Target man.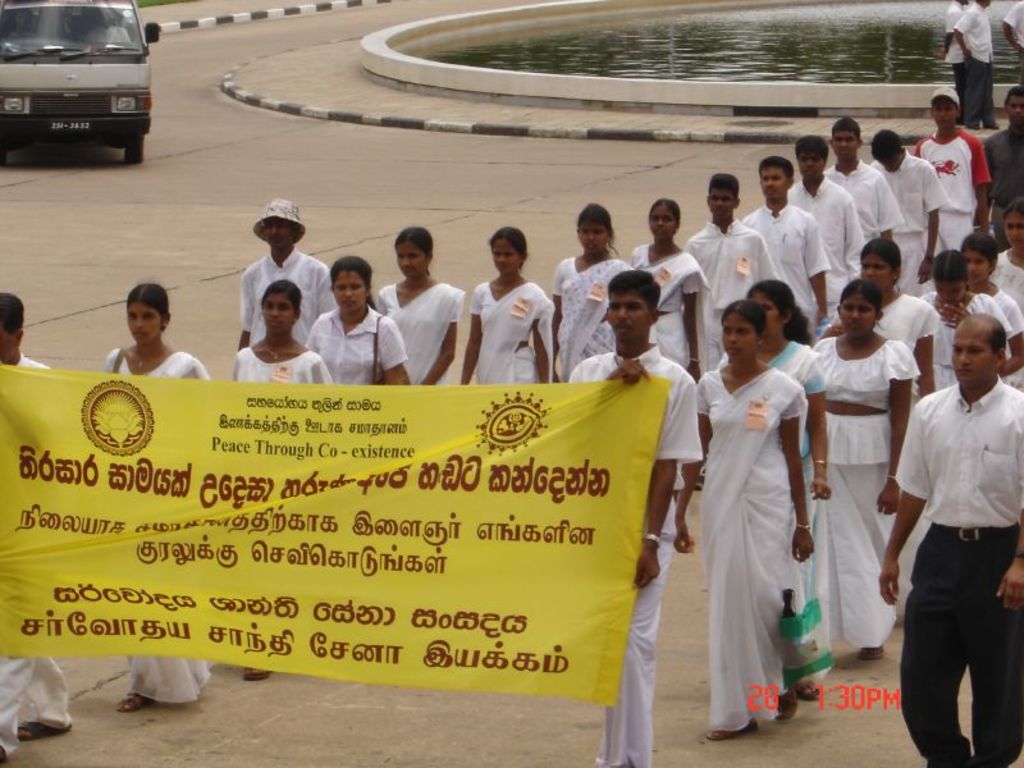
Target region: Rect(938, 0, 968, 84).
